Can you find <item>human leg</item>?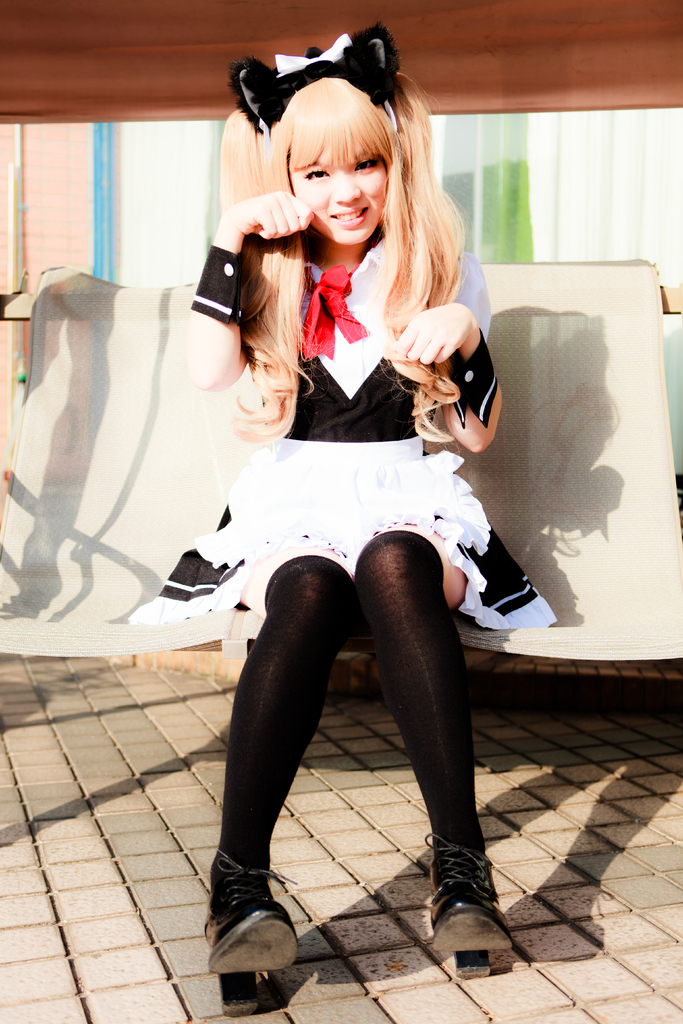
Yes, bounding box: region(355, 512, 515, 982).
